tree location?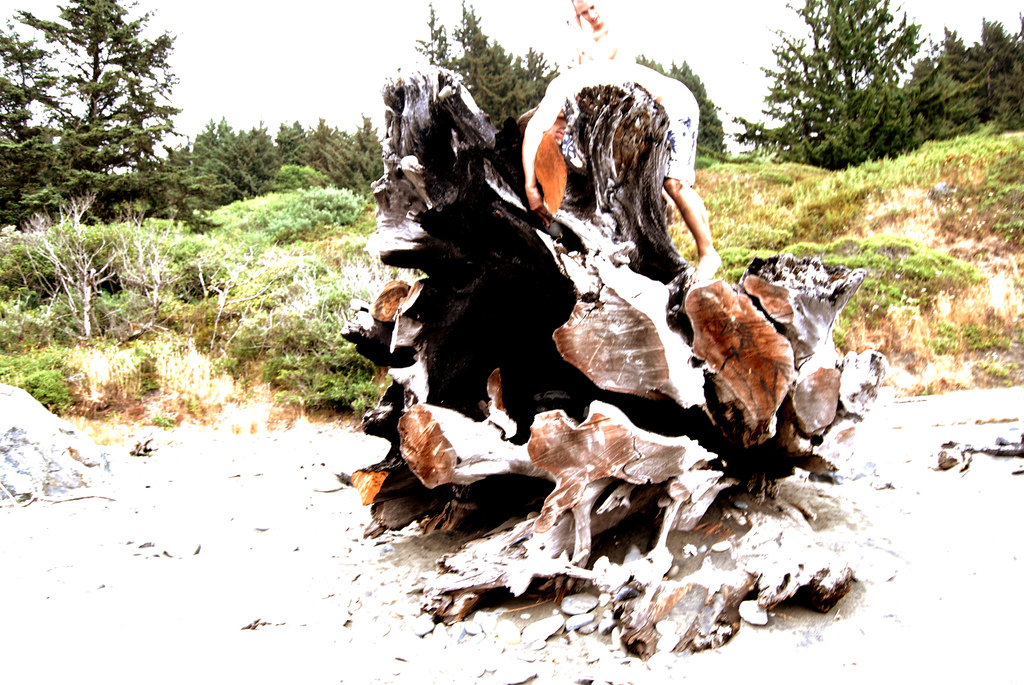
bbox(412, 0, 563, 132)
